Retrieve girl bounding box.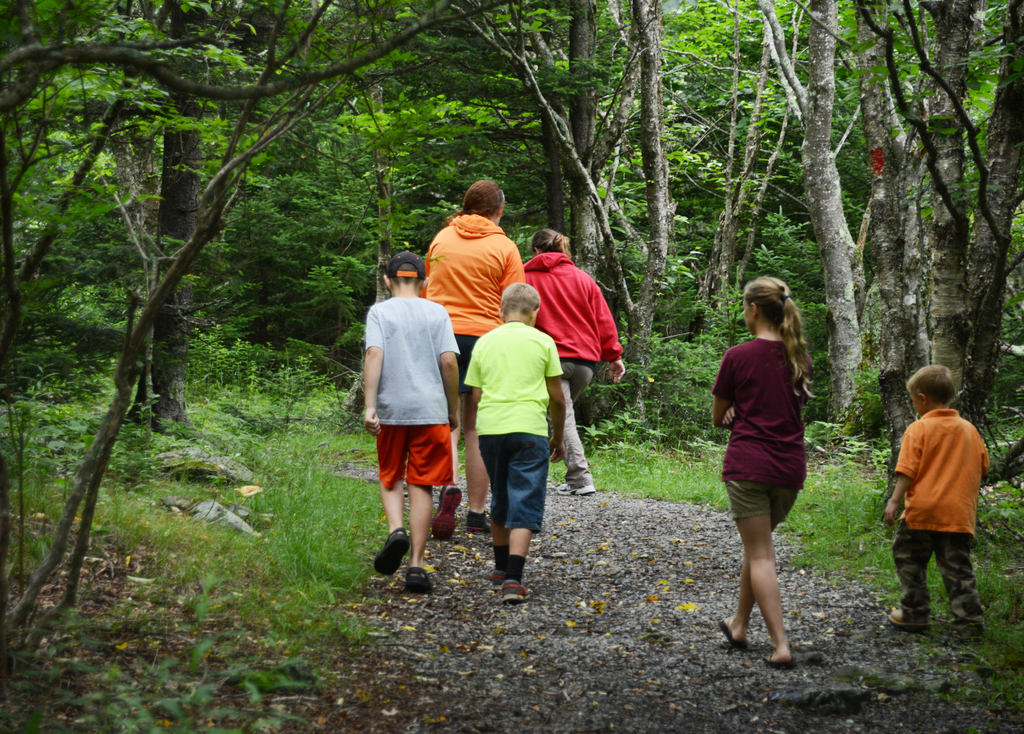
Bounding box: 418/176/528/539.
